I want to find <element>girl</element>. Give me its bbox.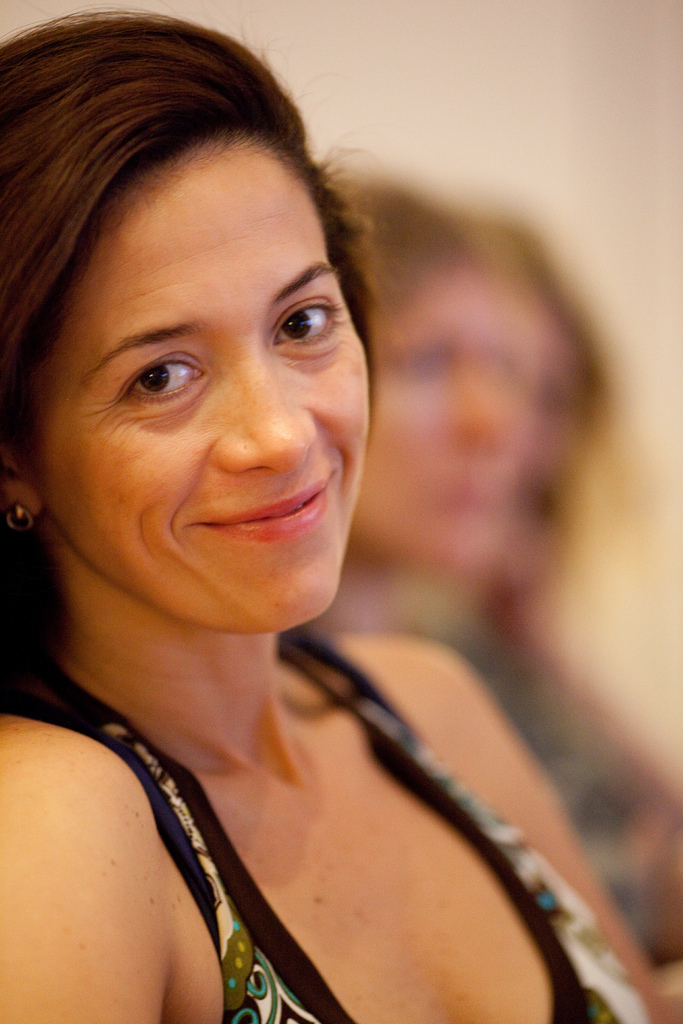
(0,8,673,1023).
